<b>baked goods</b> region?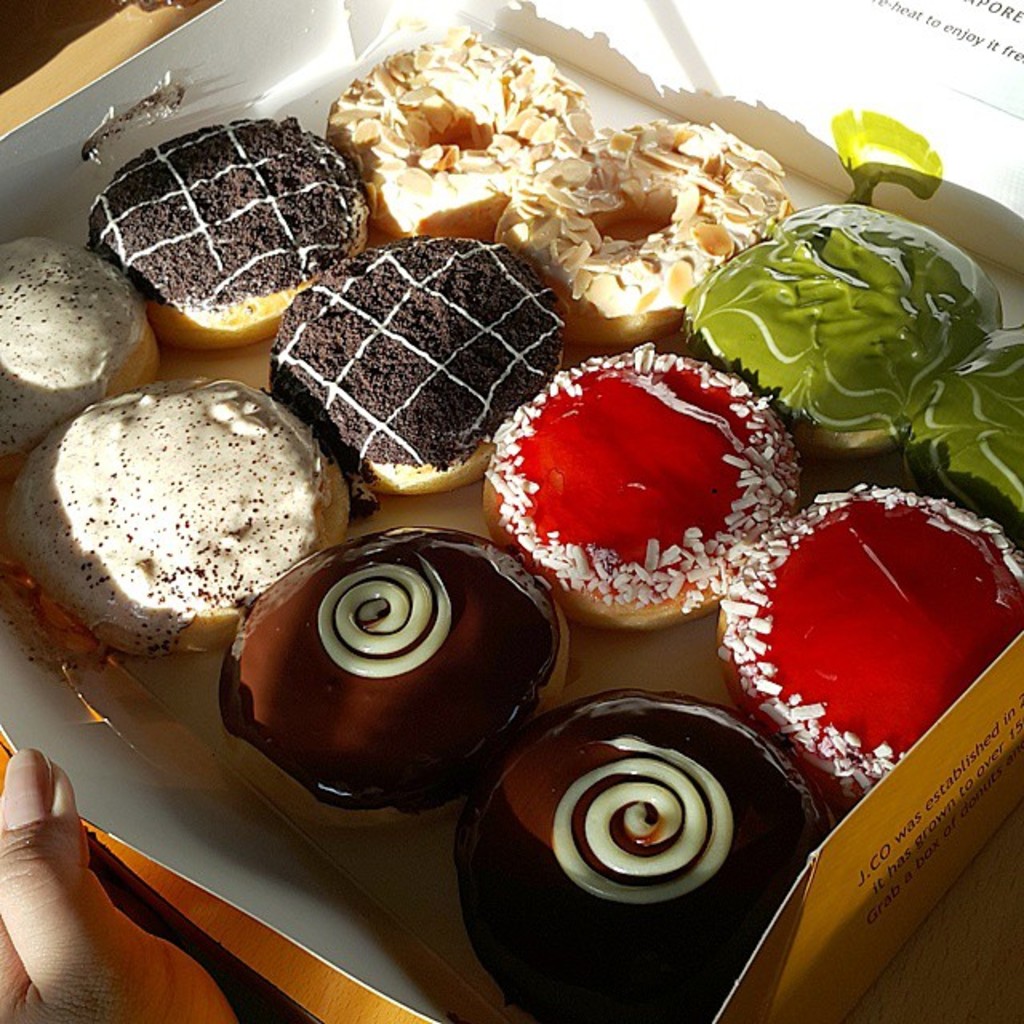
BBox(214, 526, 570, 826)
